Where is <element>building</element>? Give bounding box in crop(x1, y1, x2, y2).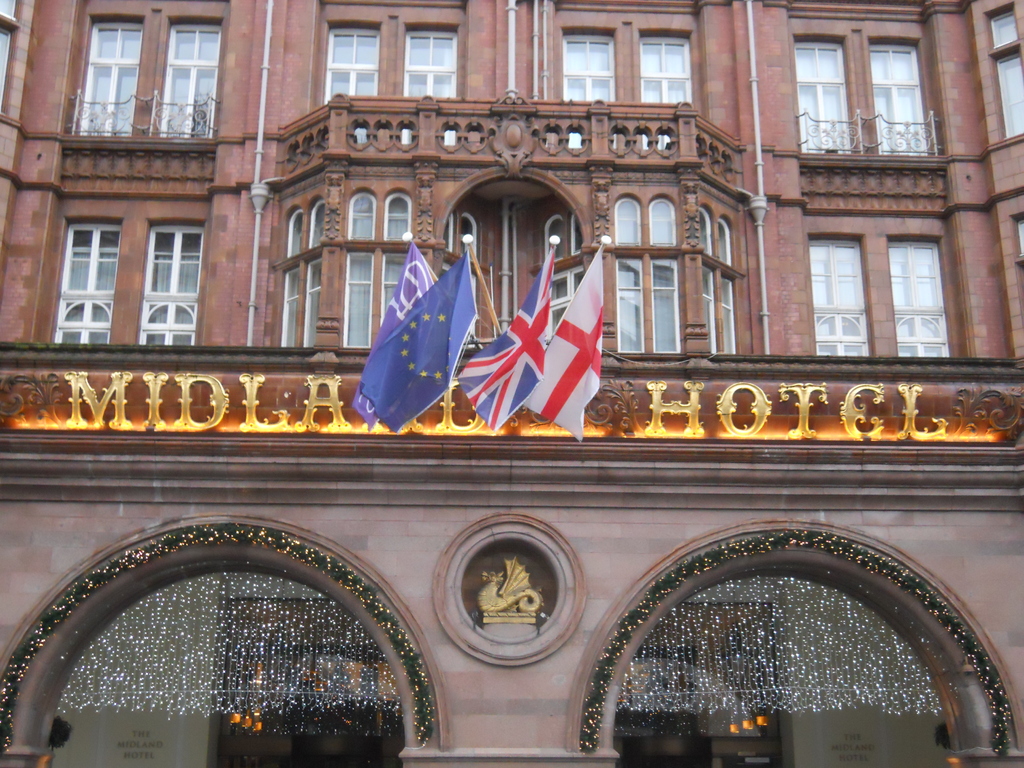
crop(0, 0, 1023, 767).
